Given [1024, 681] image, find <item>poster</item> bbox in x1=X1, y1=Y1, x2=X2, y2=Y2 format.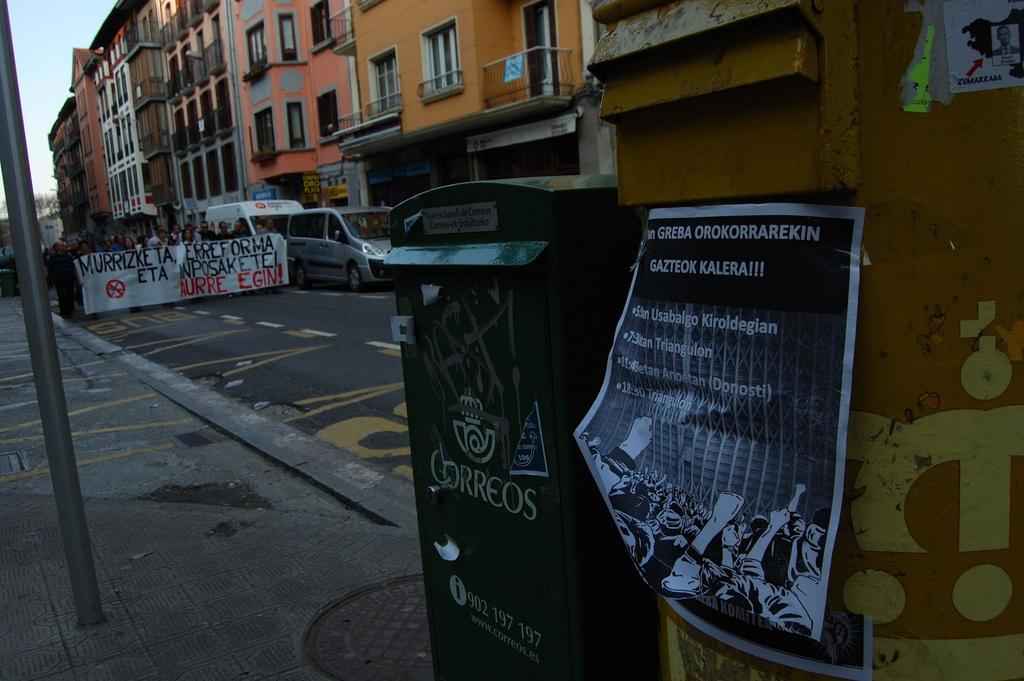
x1=74, y1=234, x2=294, y2=314.
